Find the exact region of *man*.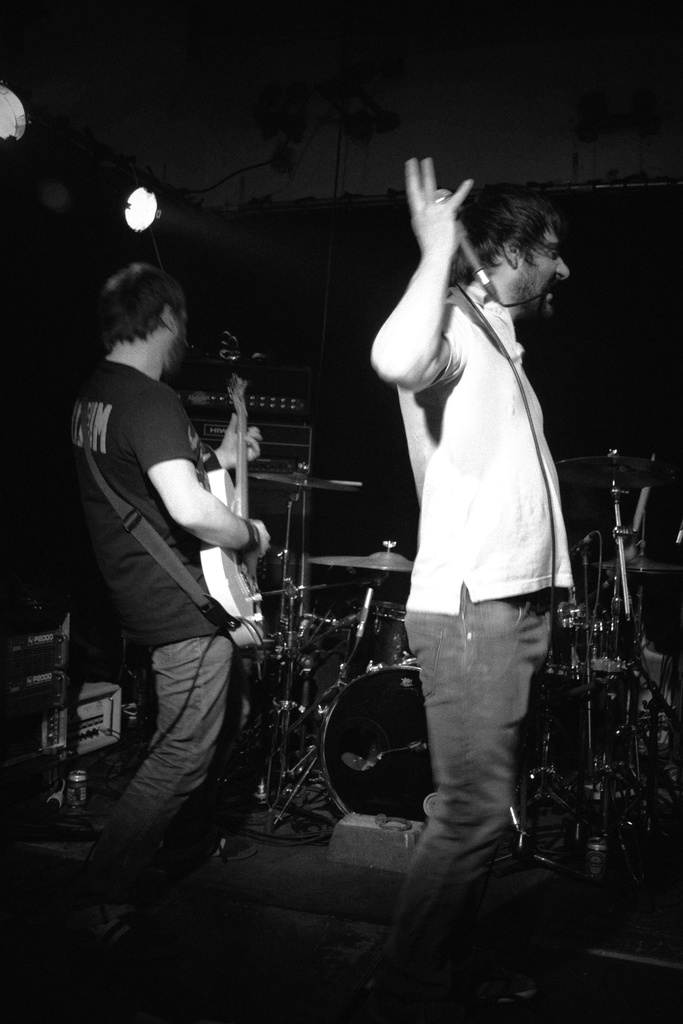
Exact region: 363,149,582,1008.
